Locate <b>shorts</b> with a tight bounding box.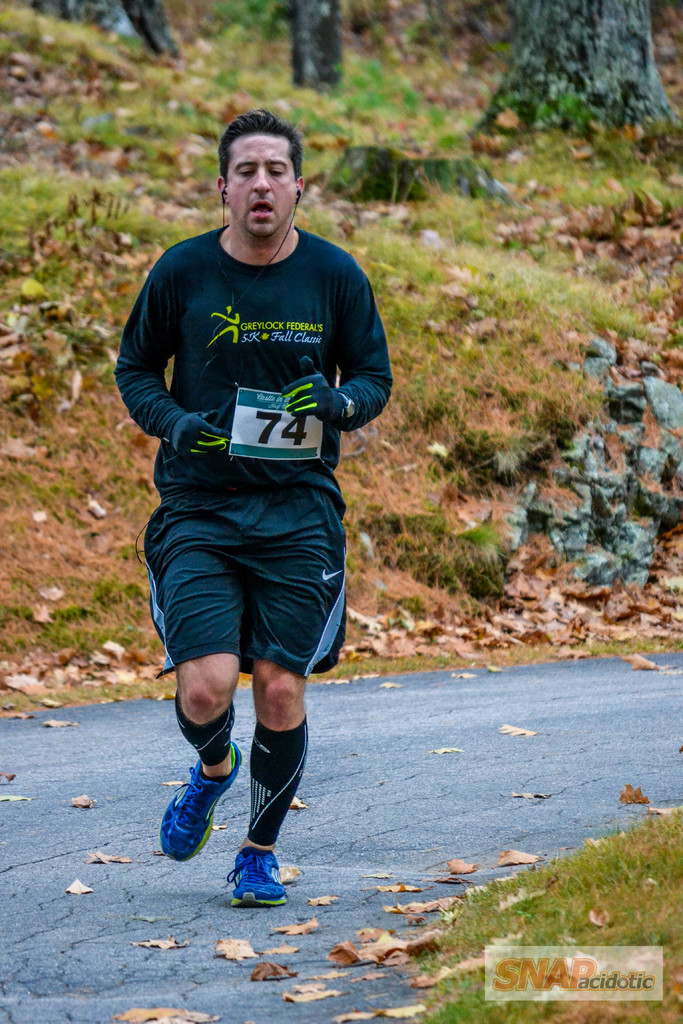
[158, 500, 343, 637].
